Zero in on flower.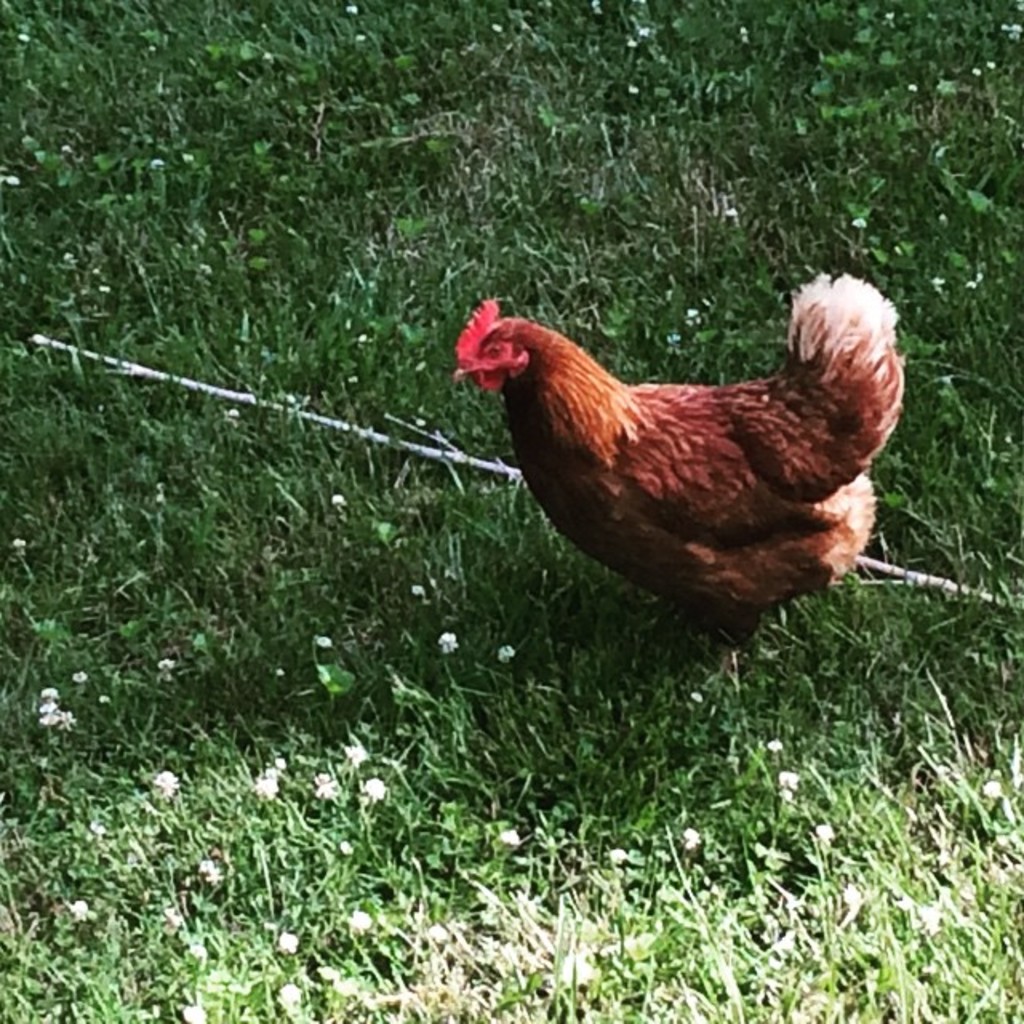
Zeroed in: [248,776,275,794].
